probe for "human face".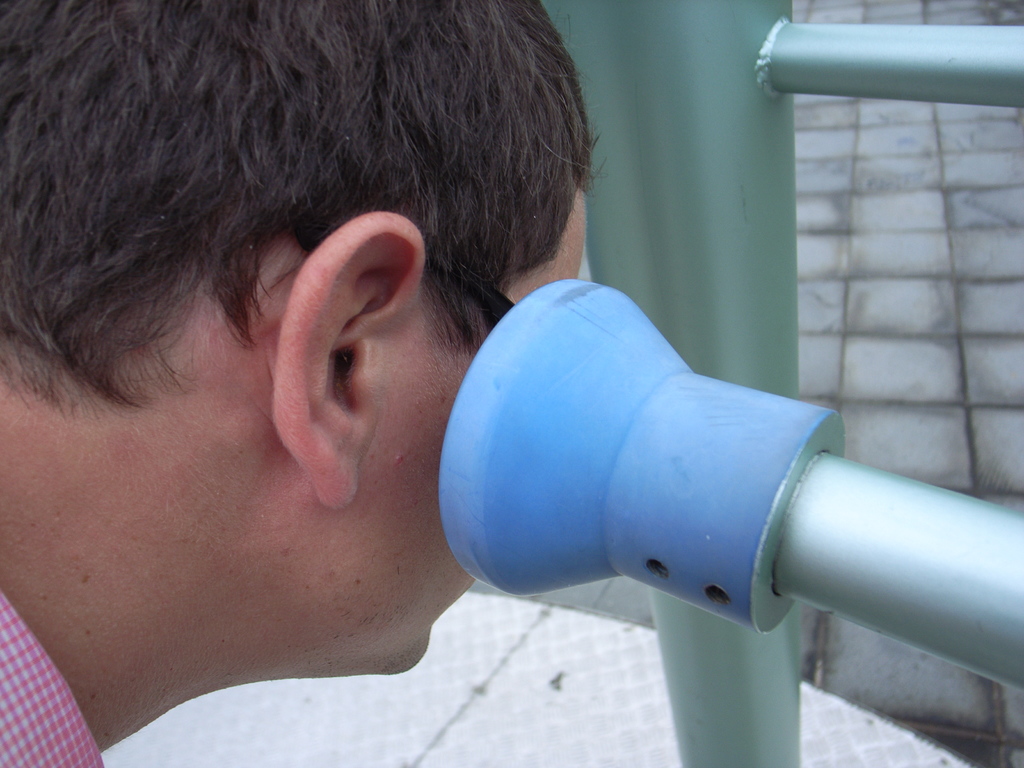
Probe result: pyautogui.locateOnScreen(322, 188, 587, 672).
